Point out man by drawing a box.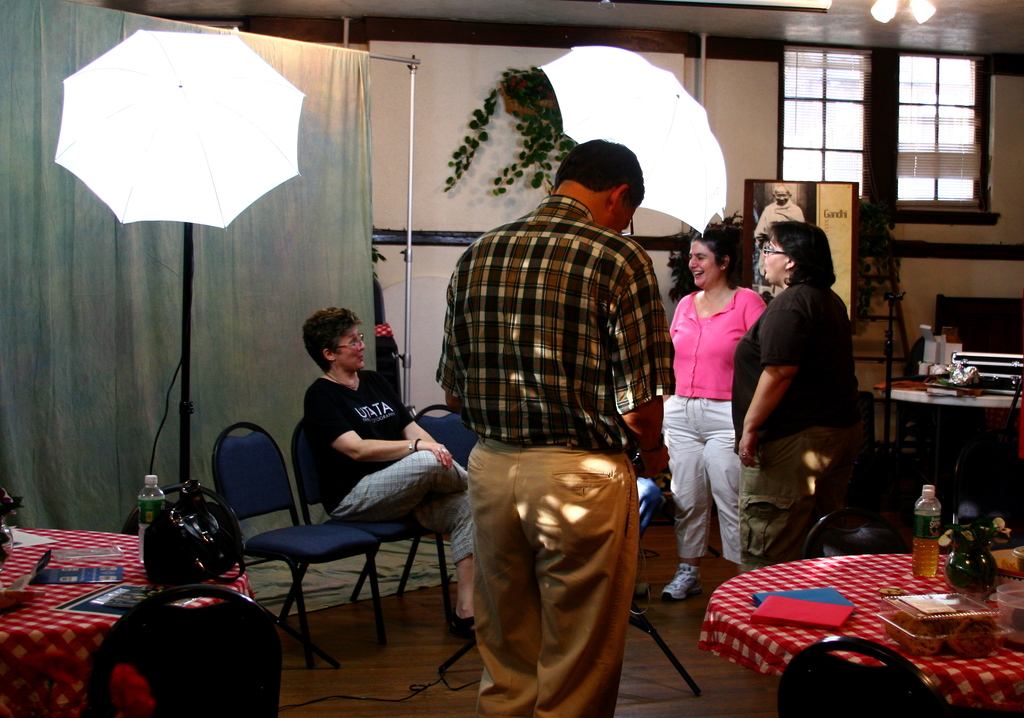
{"x1": 760, "y1": 184, "x2": 805, "y2": 294}.
